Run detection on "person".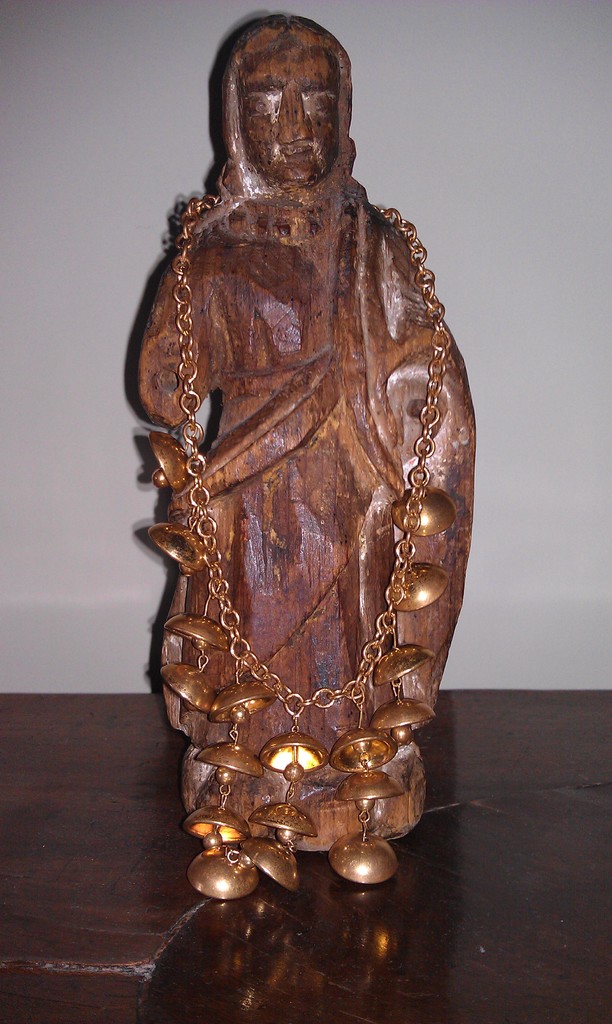
Result: l=139, t=15, r=480, b=902.
